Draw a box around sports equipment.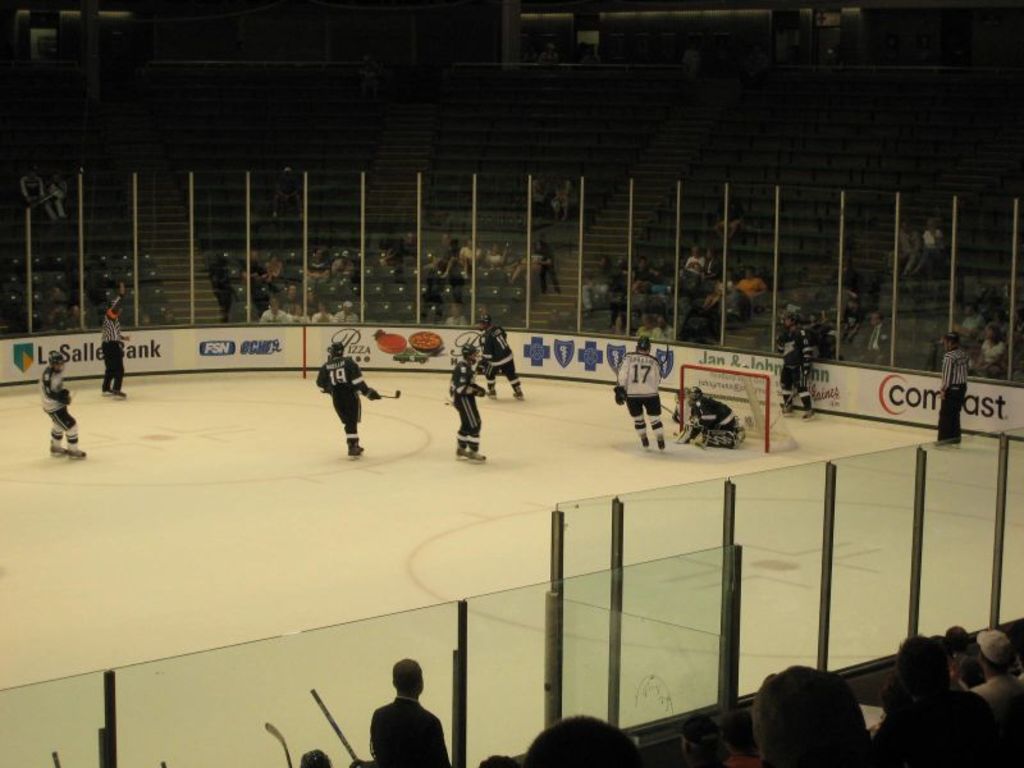
[x1=701, y1=428, x2=740, y2=449].
